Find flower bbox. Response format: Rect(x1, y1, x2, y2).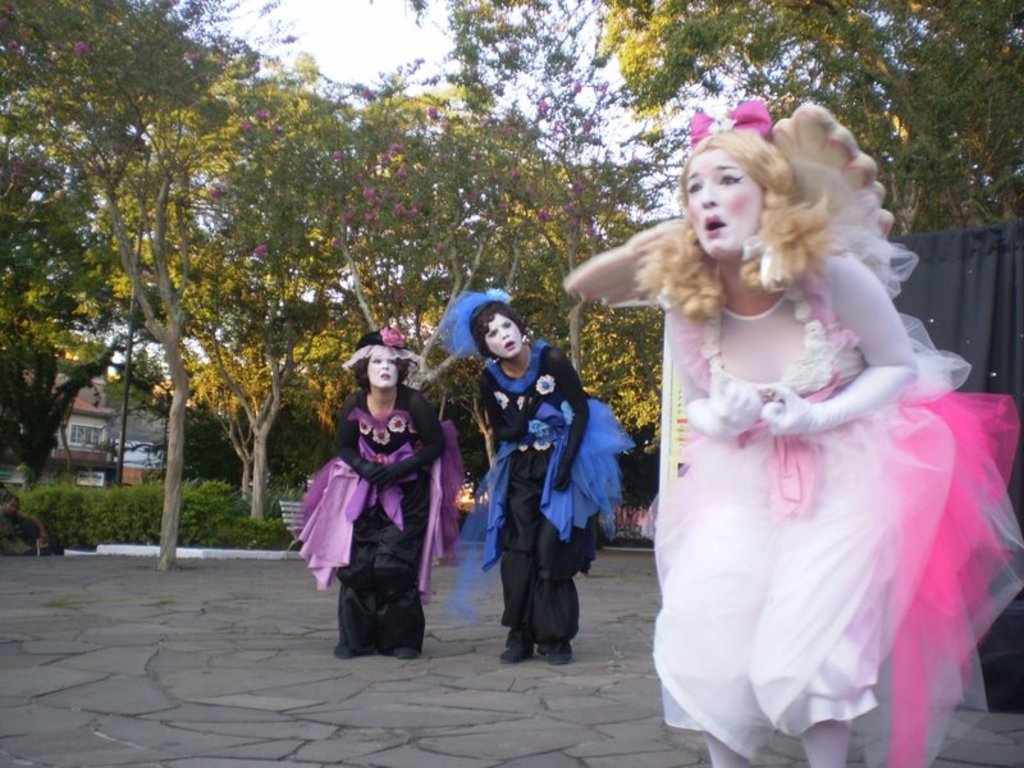
Rect(394, 285, 410, 302).
